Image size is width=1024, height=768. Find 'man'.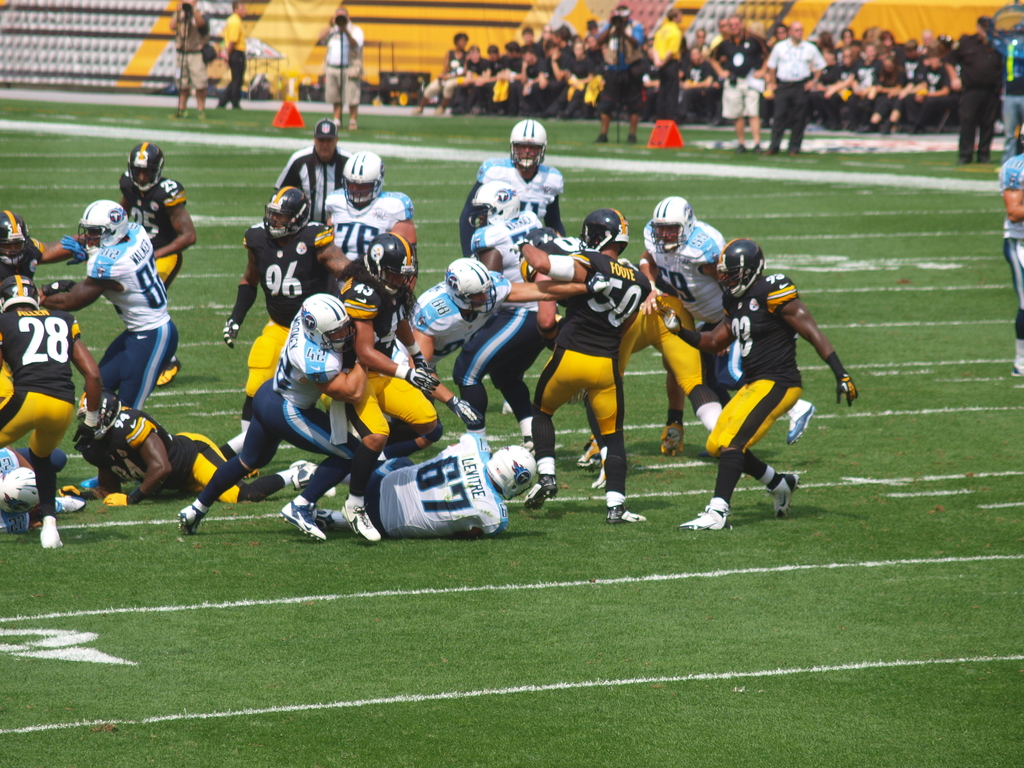
(x1=940, y1=16, x2=1003, y2=164).
